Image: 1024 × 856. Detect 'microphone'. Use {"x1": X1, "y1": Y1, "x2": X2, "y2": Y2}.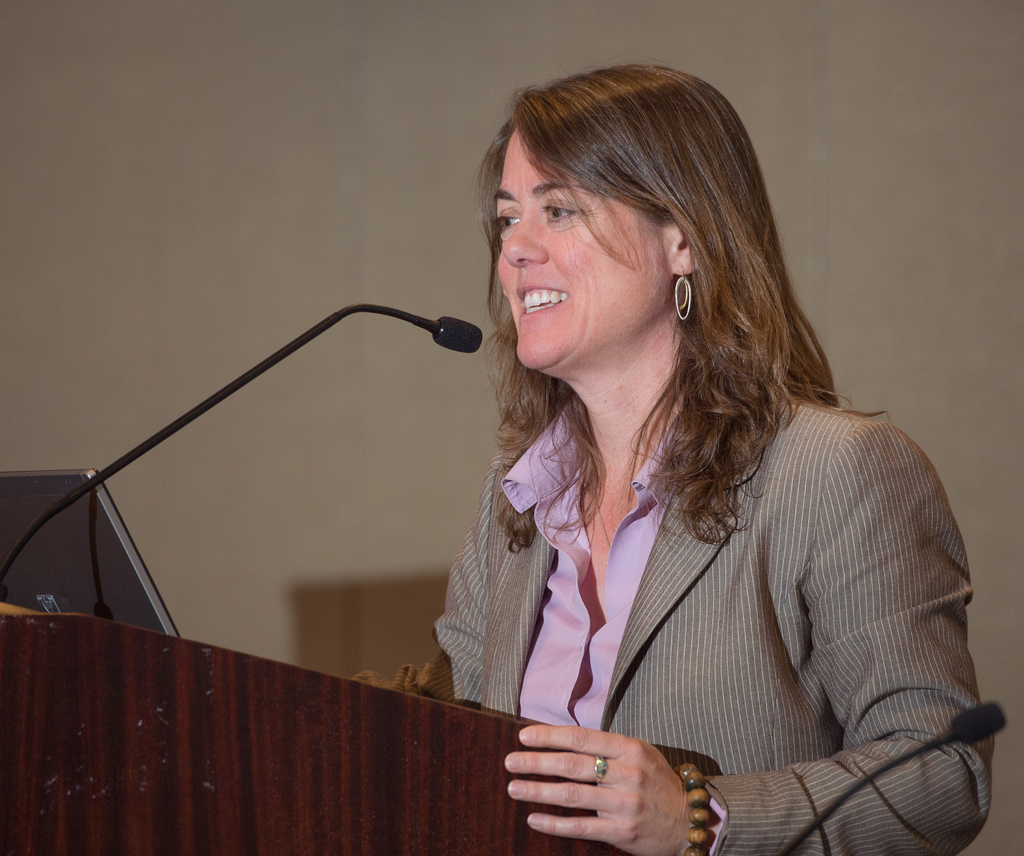
{"x1": 949, "y1": 698, "x2": 1012, "y2": 746}.
